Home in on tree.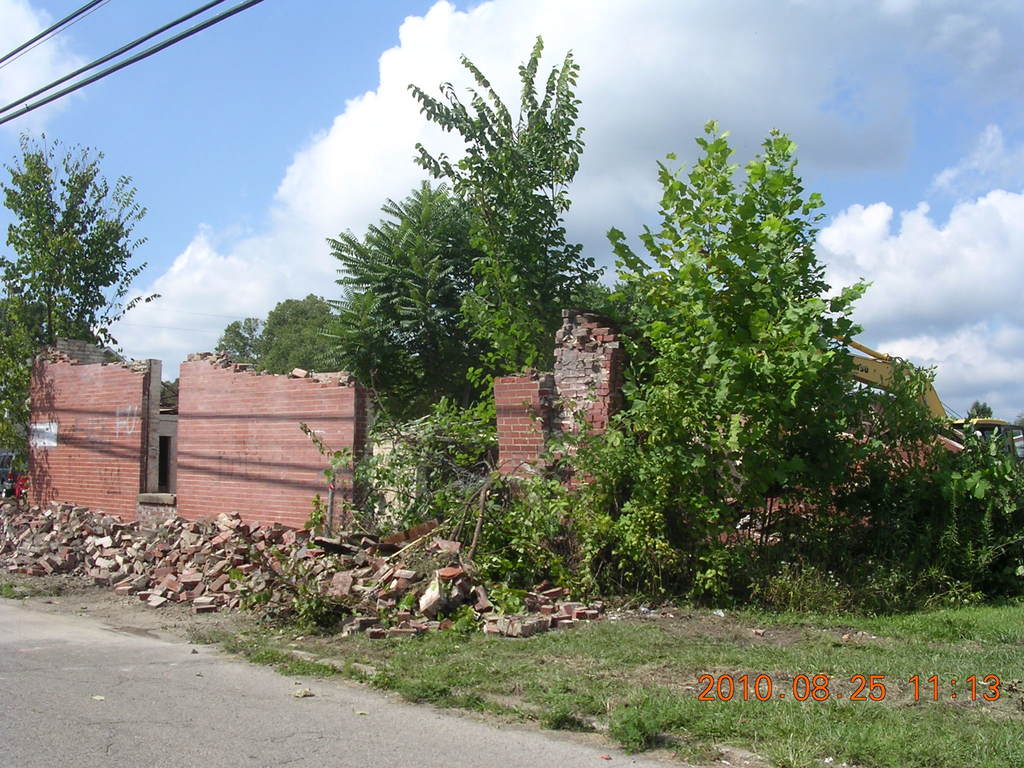
Homed in at (608,114,879,559).
